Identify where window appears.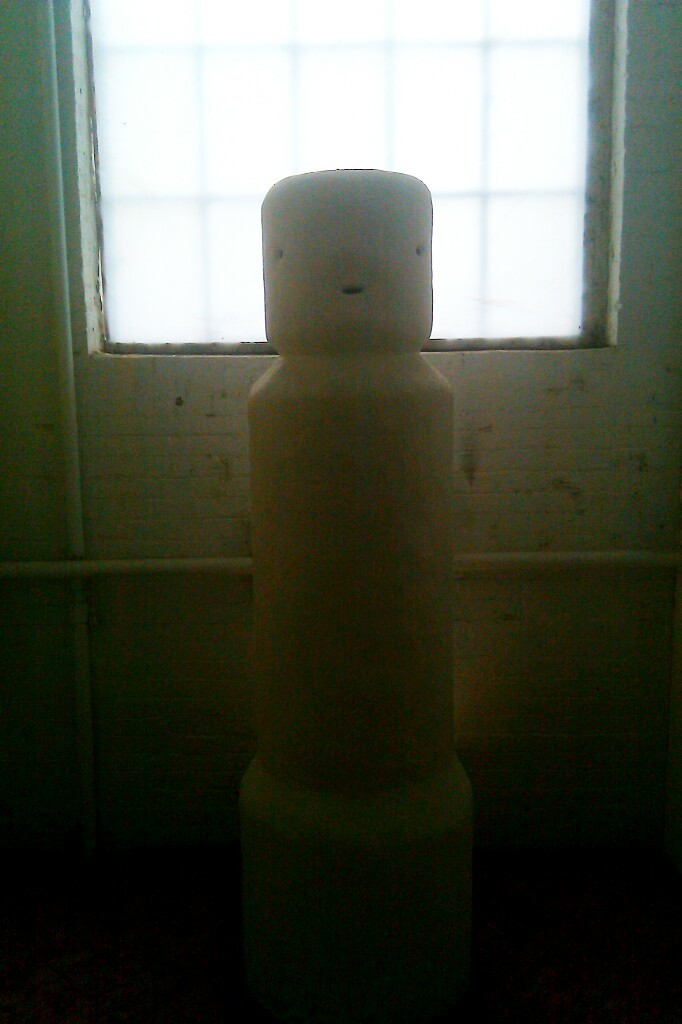
Appears at {"x1": 62, "y1": 0, "x2": 618, "y2": 355}.
